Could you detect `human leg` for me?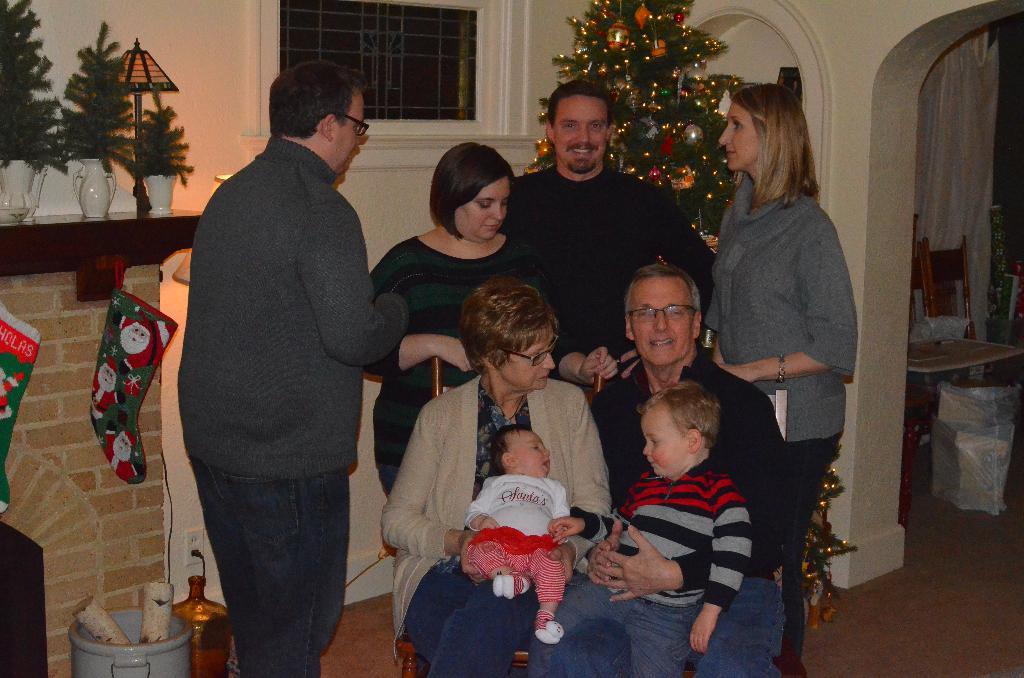
Detection result: <box>695,567,785,677</box>.
